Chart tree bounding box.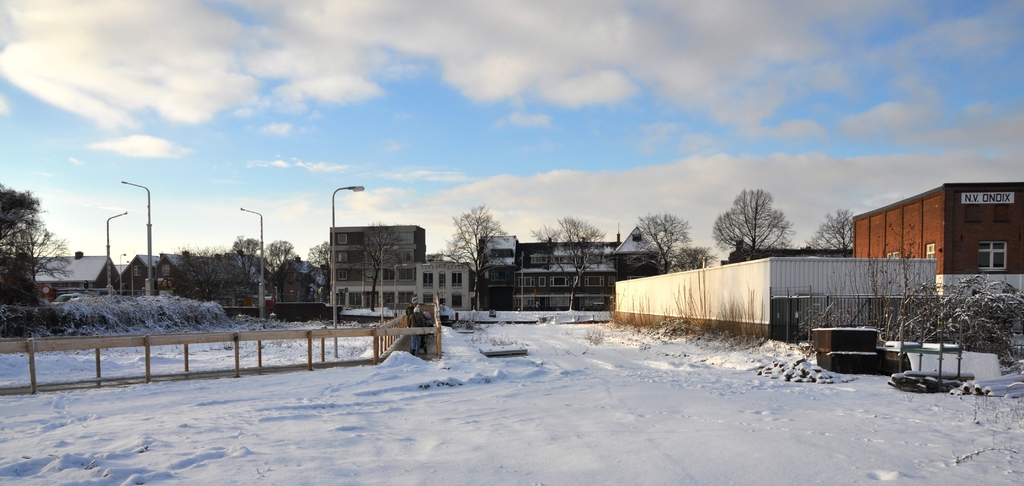
Charted: {"left": 800, "top": 207, "right": 858, "bottom": 273}.
